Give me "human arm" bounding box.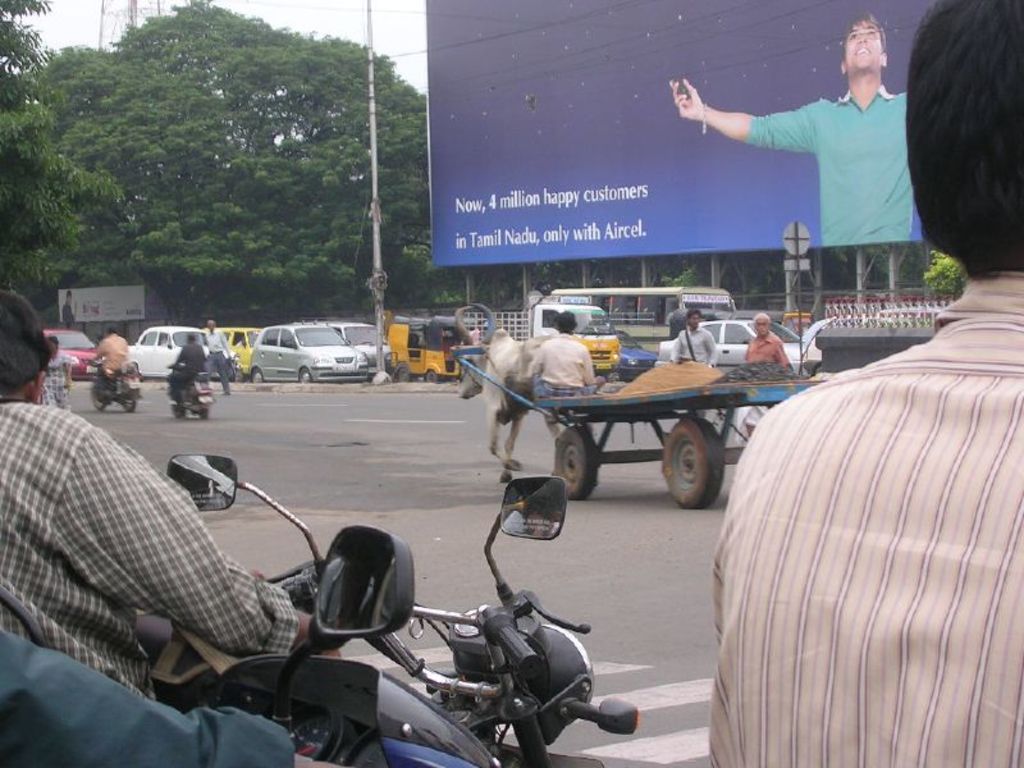
BBox(91, 339, 110, 367).
